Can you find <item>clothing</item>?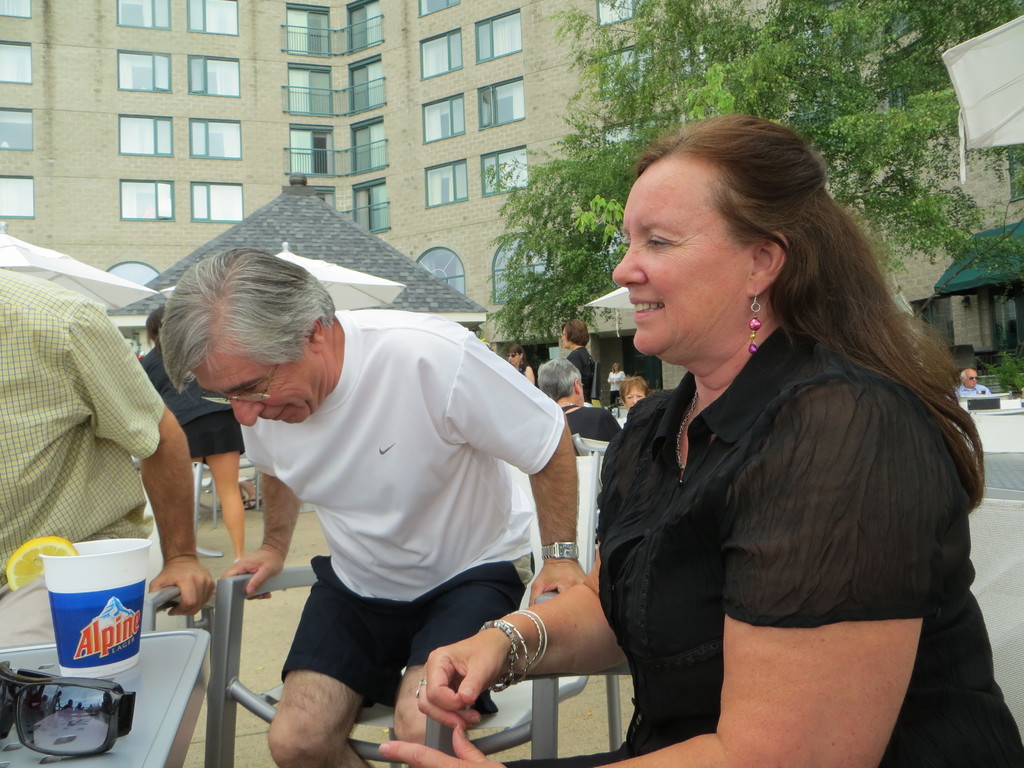
Yes, bounding box: bbox(576, 259, 984, 724).
